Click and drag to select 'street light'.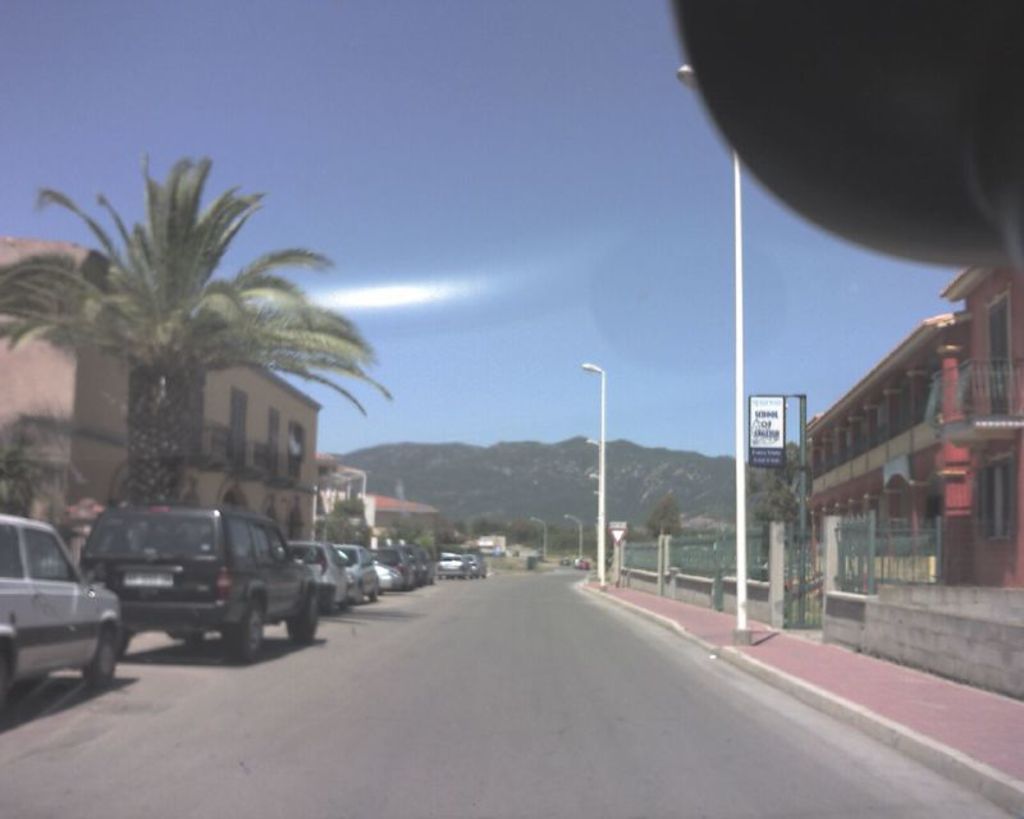
Selection: rect(669, 63, 749, 650).
